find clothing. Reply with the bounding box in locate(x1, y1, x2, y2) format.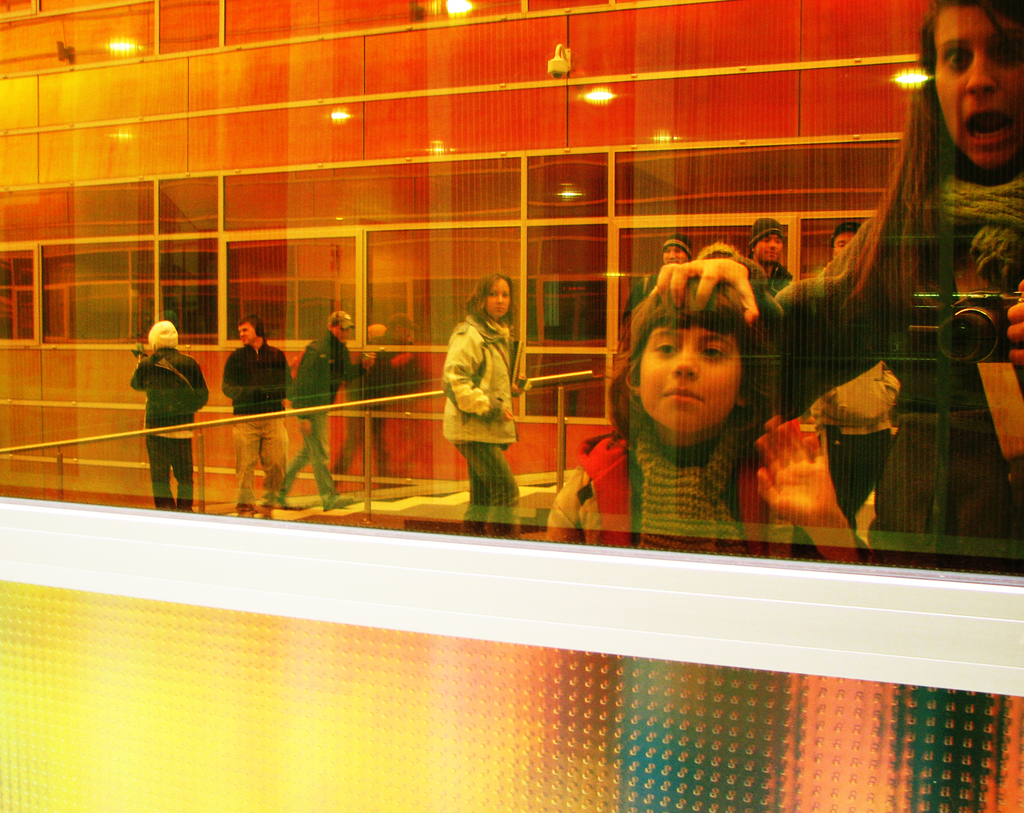
locate(542, 421, 876, 560).
